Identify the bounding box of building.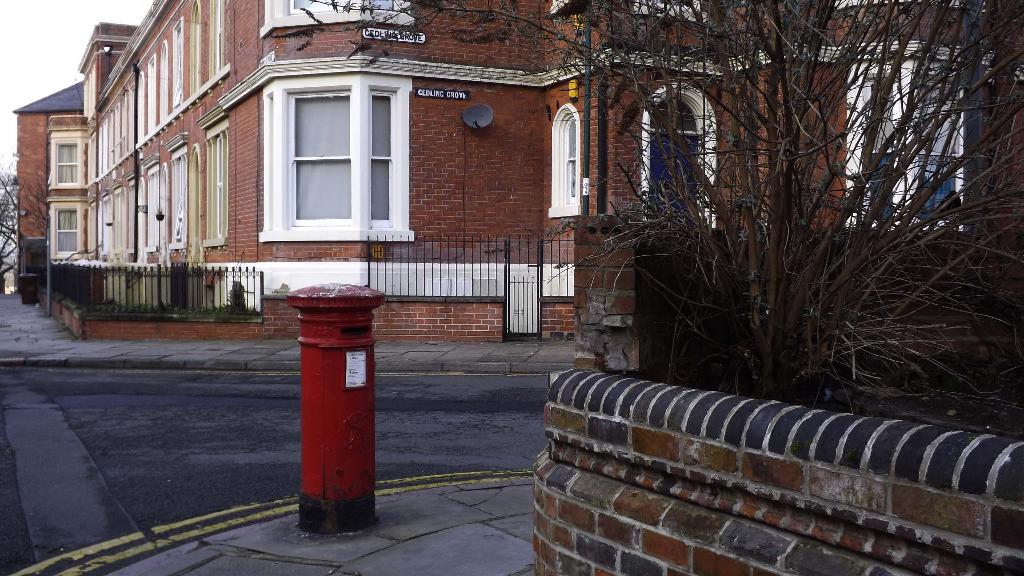
box=[12, 84, 84, 293].
